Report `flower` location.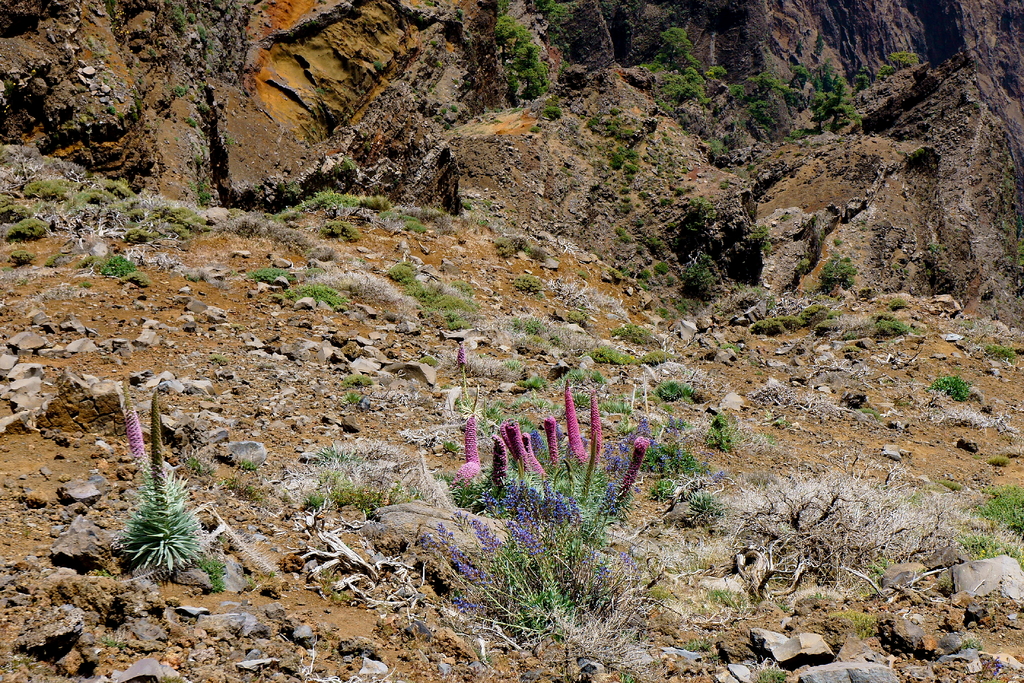
Report: <bbox>465, 415, 484, 476</bbox>.
